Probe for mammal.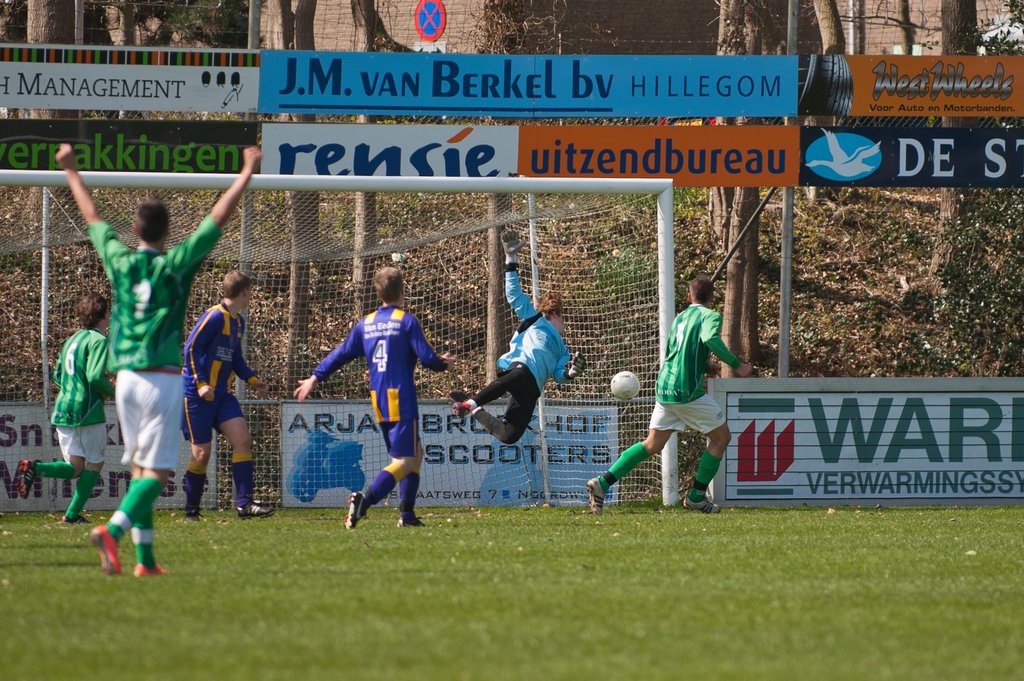
Probe result: 625 291 744 517.
